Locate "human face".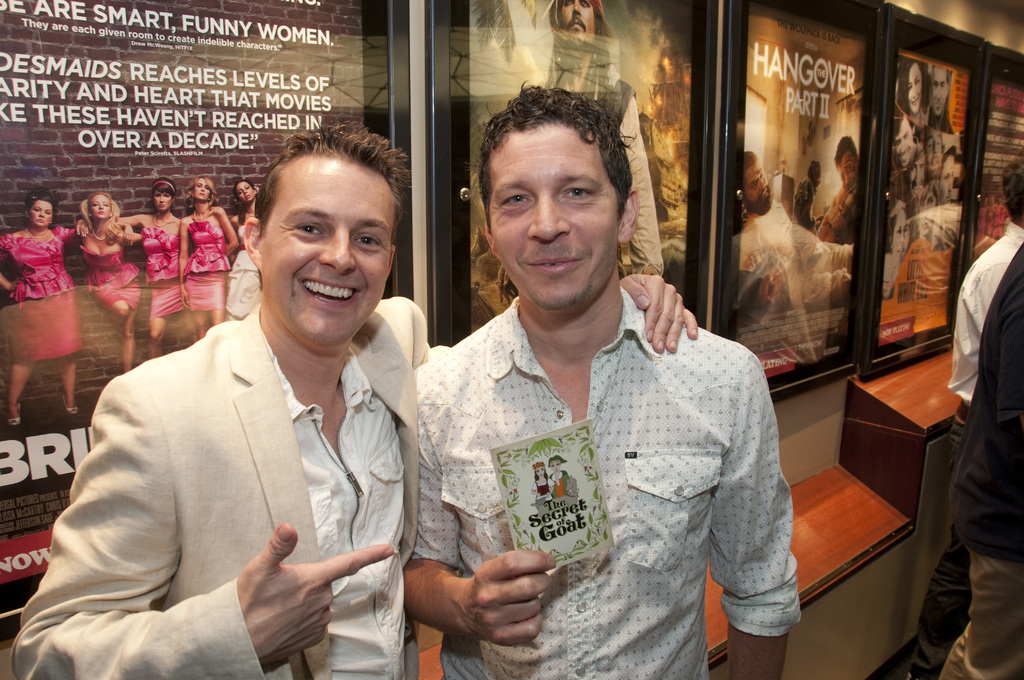
Bounding box: detection(938, 150, 958, 204).
